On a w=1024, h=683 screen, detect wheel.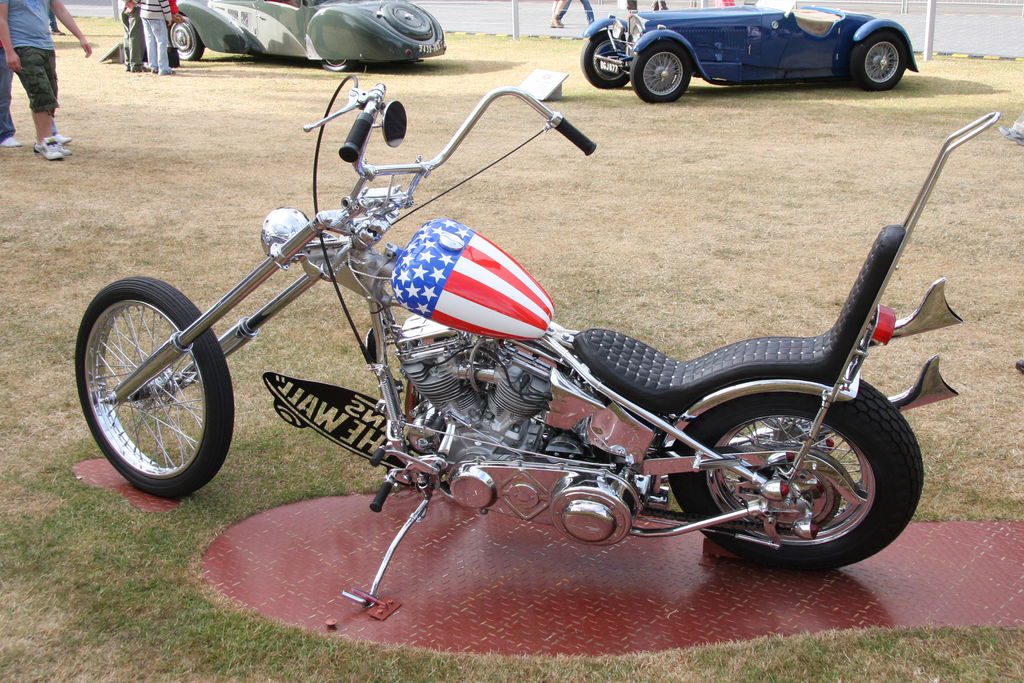
left=319, top=59, right=357, bottom=73.
